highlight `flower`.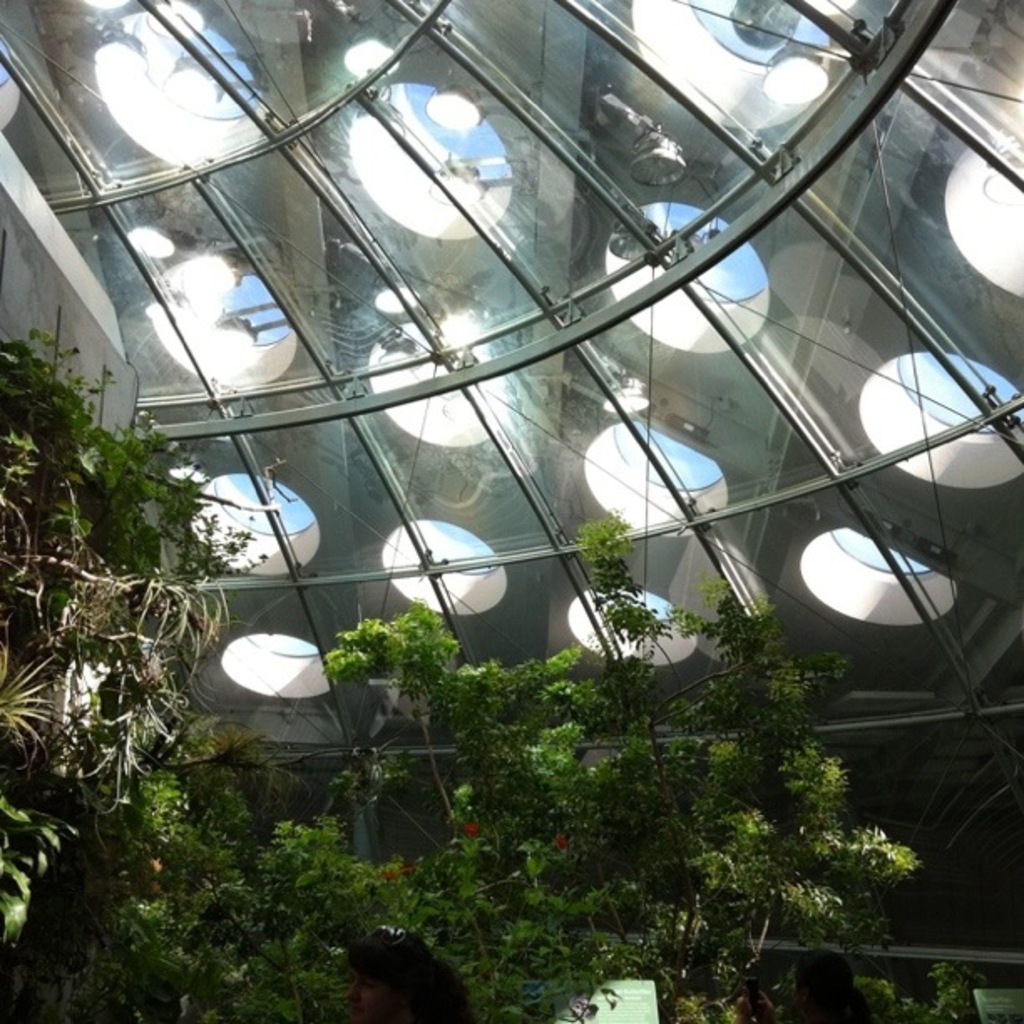
Highlighted region: 556:830:567:850.
